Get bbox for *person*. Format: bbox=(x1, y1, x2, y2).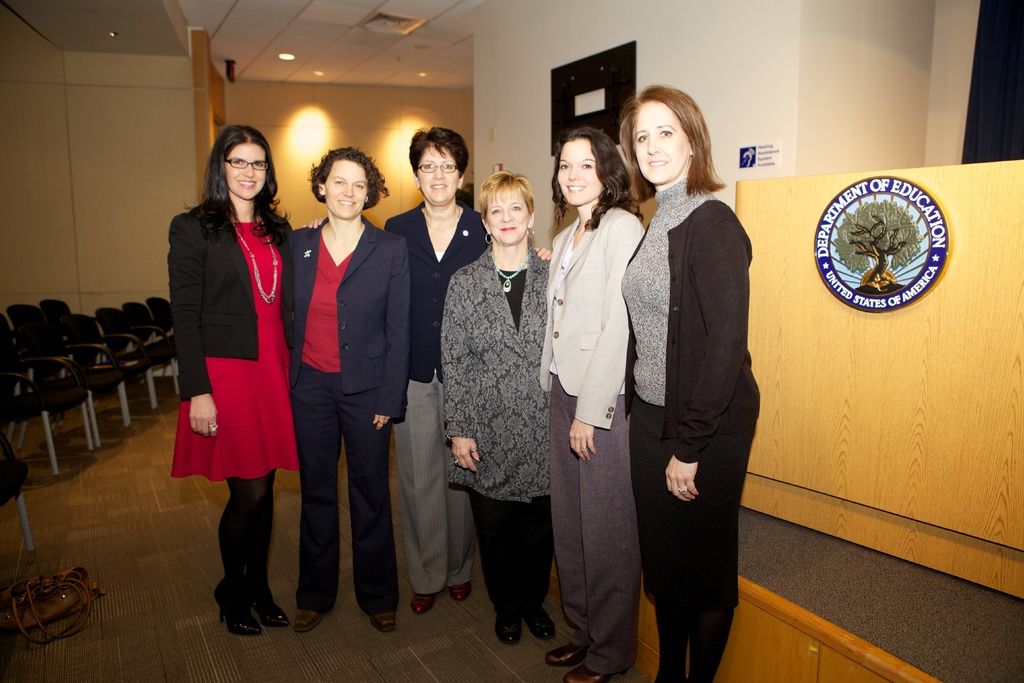
bbox=(536, 124, 631, 682).
